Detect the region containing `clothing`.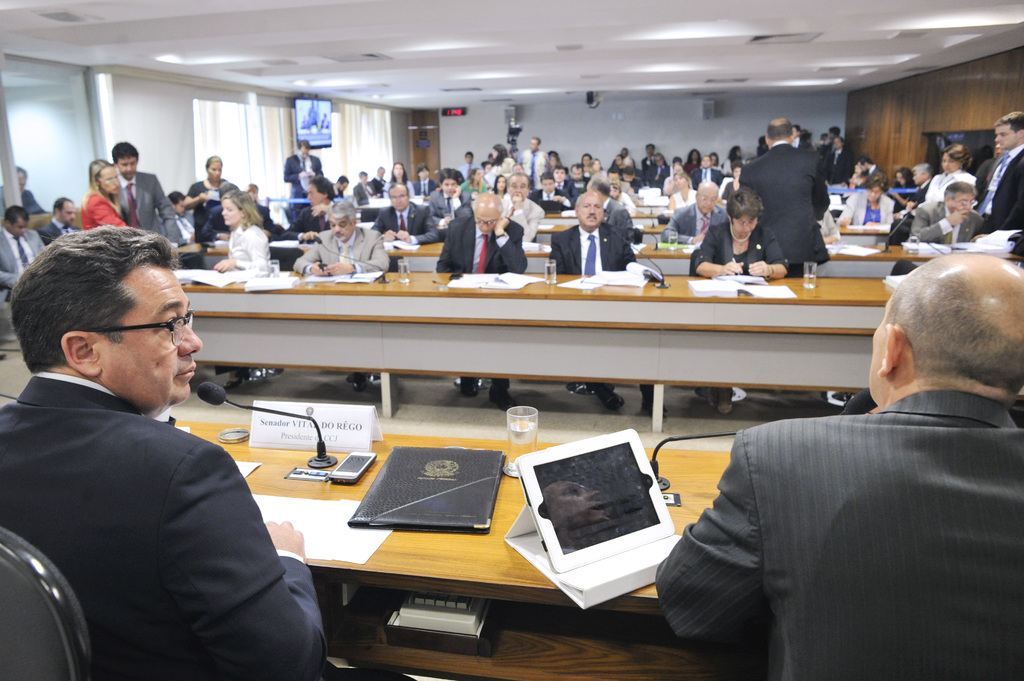
<bbox>888, 182, 931, 234</bbox>.
